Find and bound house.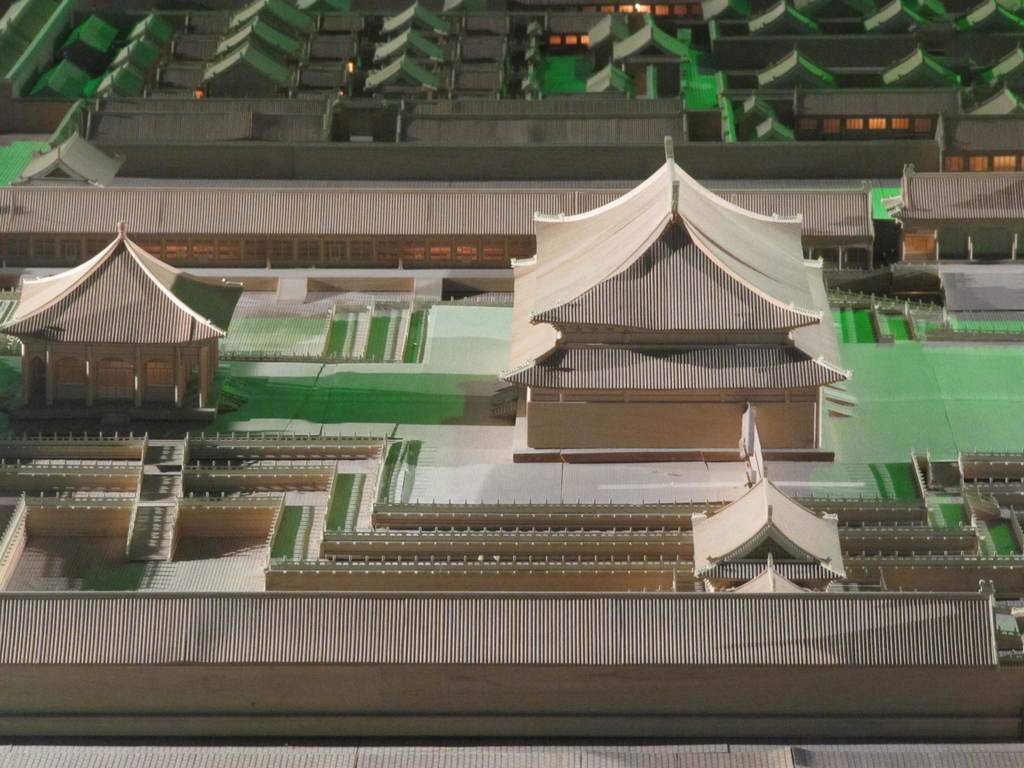
Bound: x1=24, y1=54, x2=92, y2=102.
